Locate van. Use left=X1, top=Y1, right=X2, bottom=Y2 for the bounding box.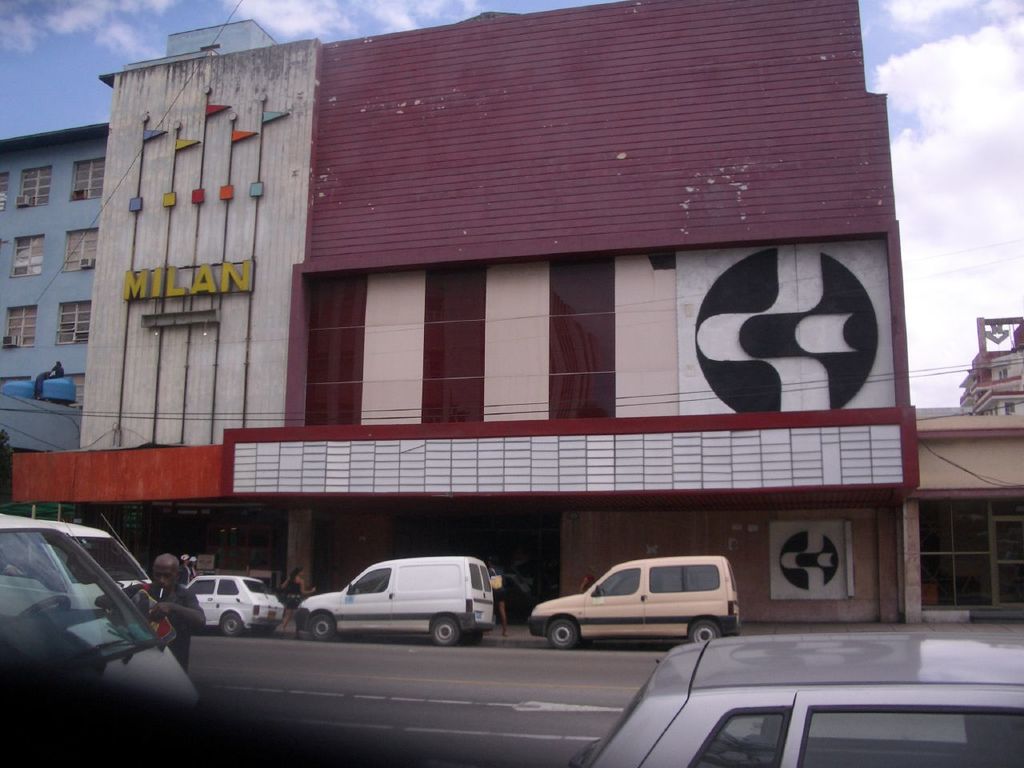
left=529, top=554, right=742, bottom=652.
